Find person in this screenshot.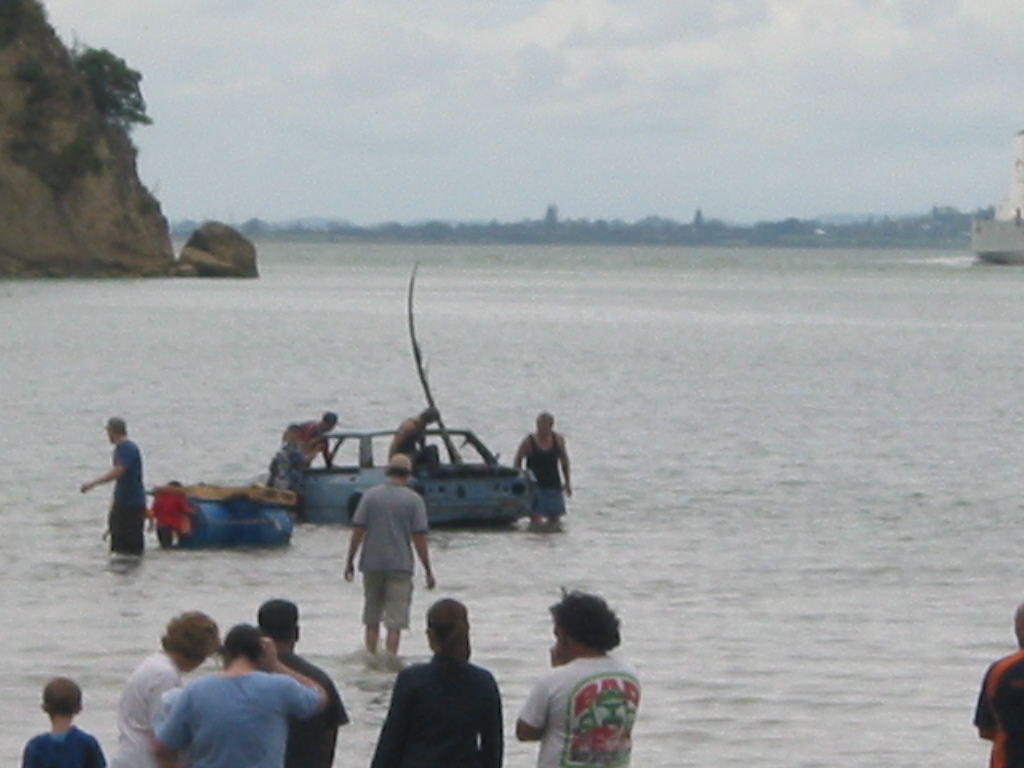
The bounding box for person is 79/414/147/573.
